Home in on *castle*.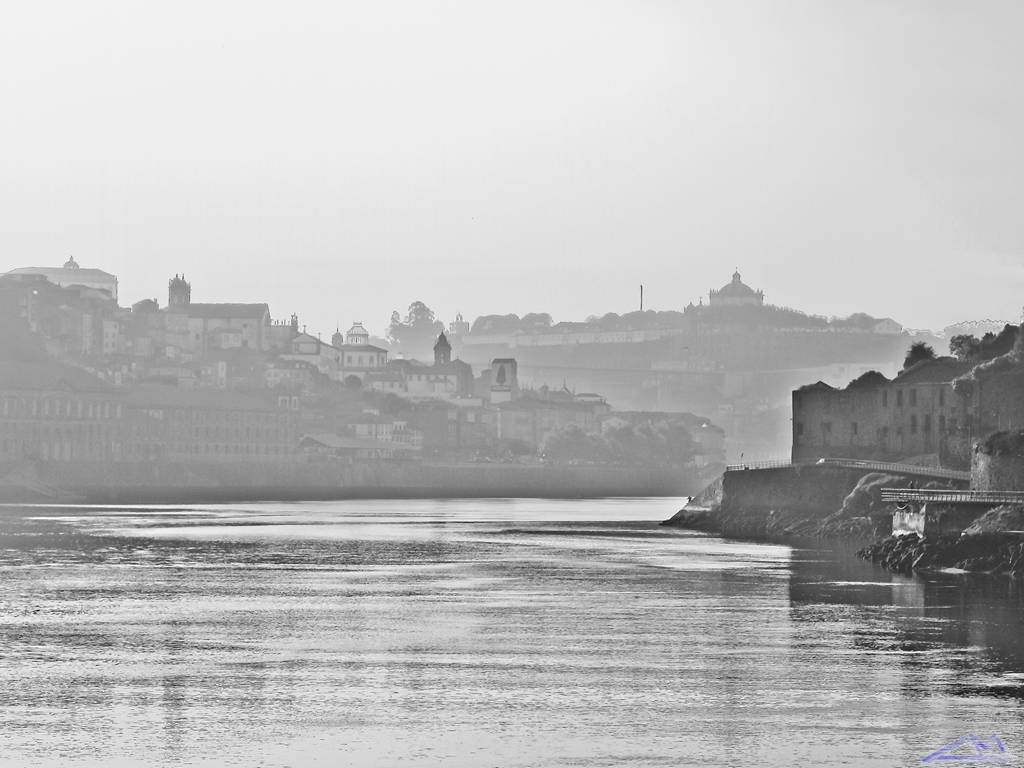
Homed in at BBox(6, 249, 116, 299).
